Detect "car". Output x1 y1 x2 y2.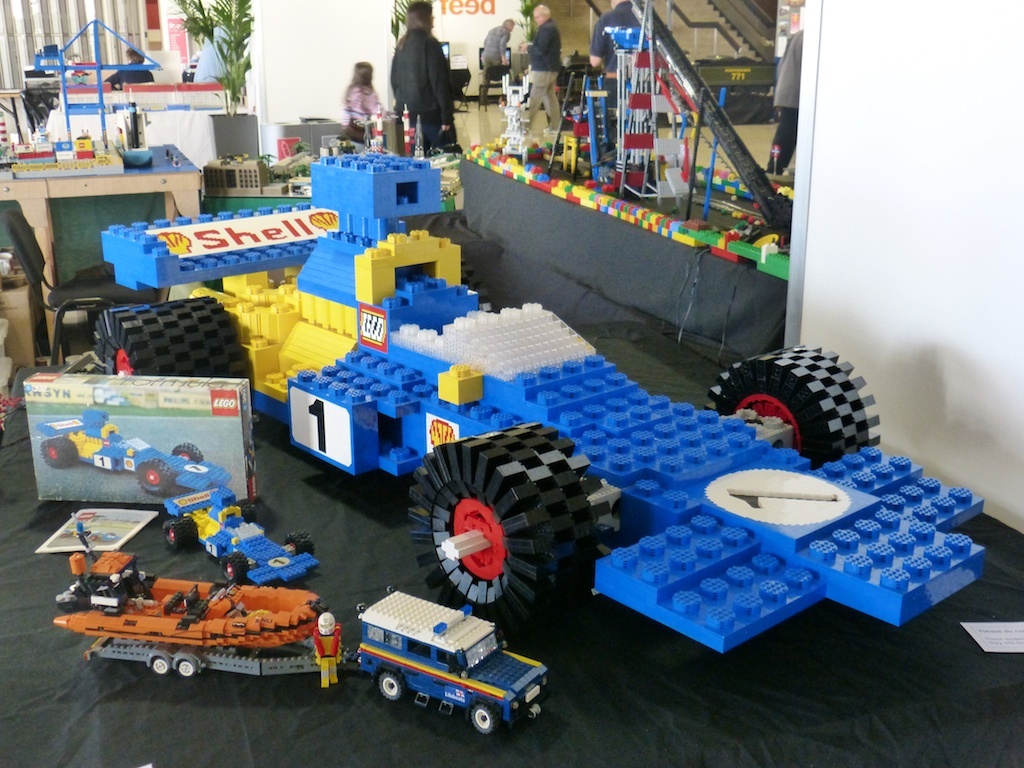
96 146 993 657.
